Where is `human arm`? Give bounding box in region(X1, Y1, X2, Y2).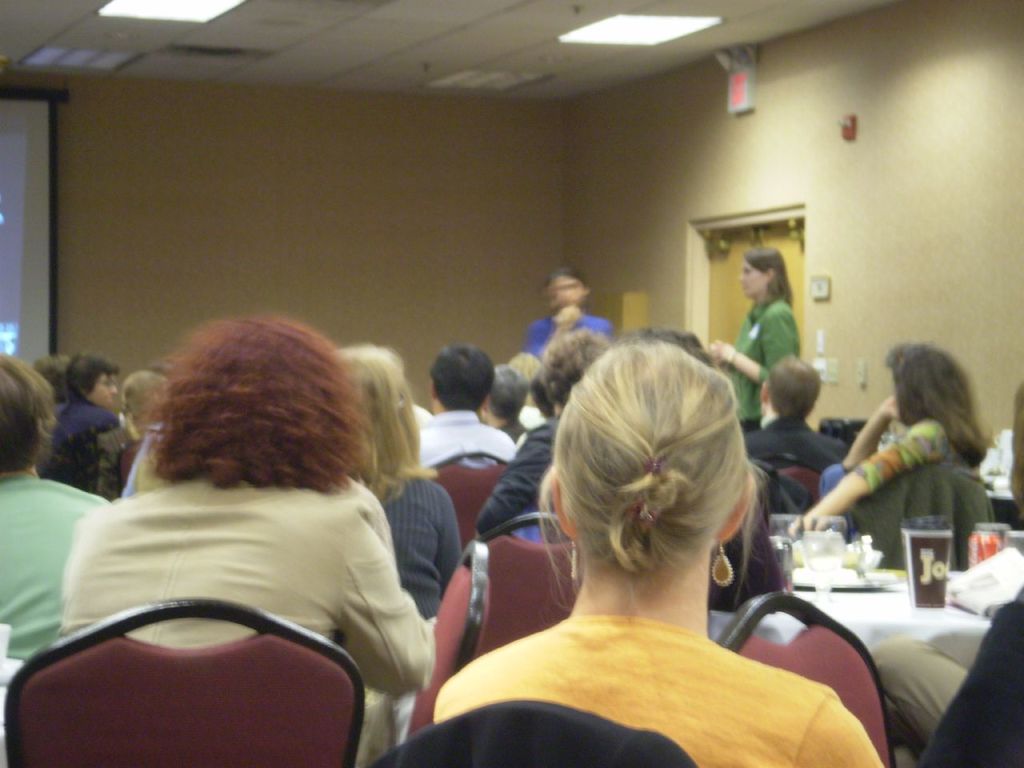
region(795, 696, 885, 767).
